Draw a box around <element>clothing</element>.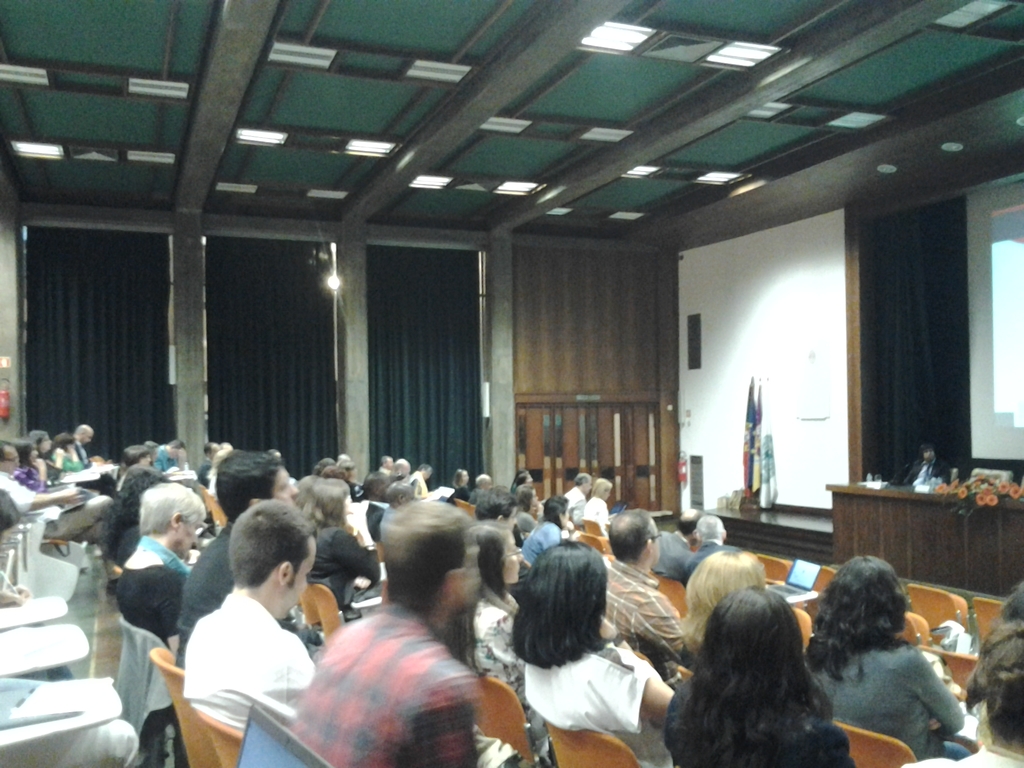
rect(580, 495, 609, 540).
